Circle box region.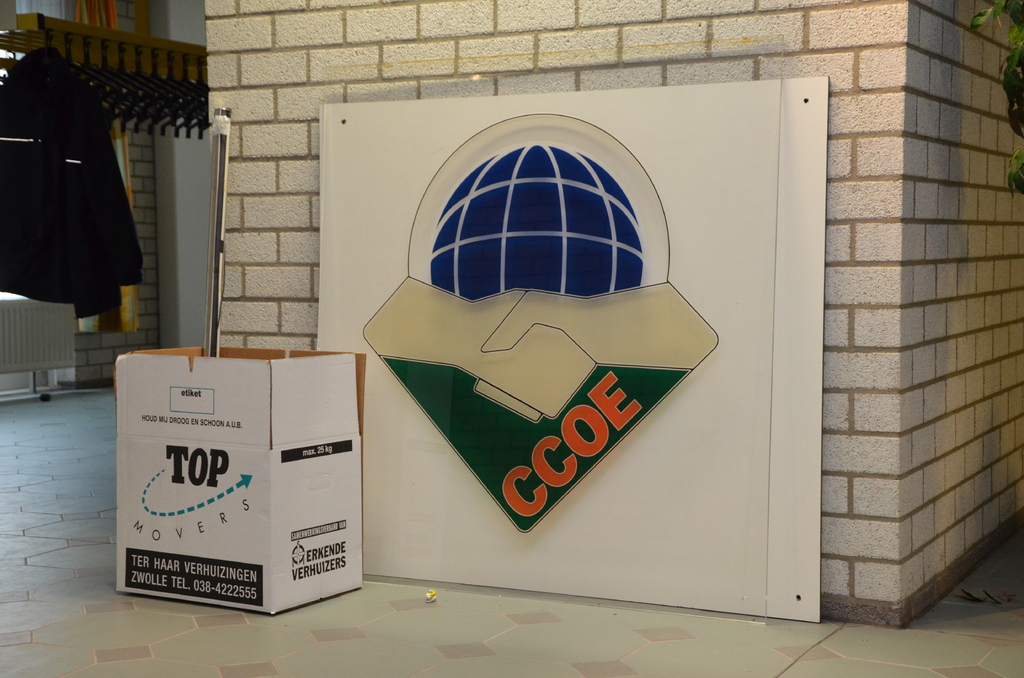
Region: box=[115, 344, 365, 614].
